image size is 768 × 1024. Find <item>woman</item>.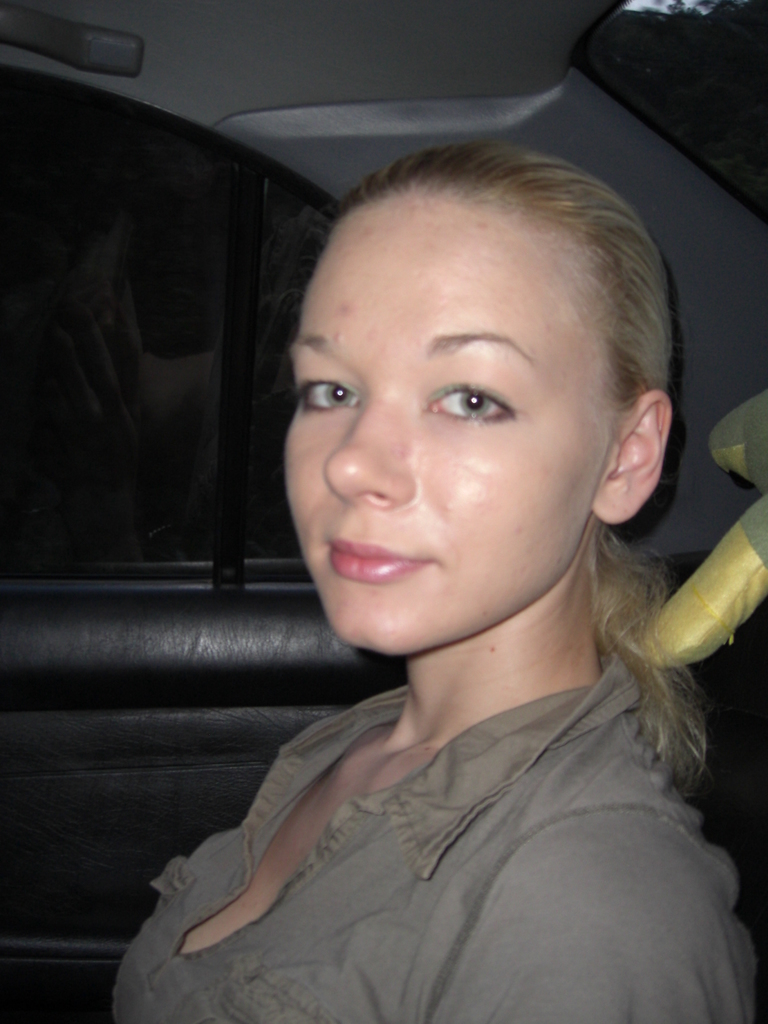
{"x1": 131, "y1": 113, "x2": 763, "y2": 988}.
